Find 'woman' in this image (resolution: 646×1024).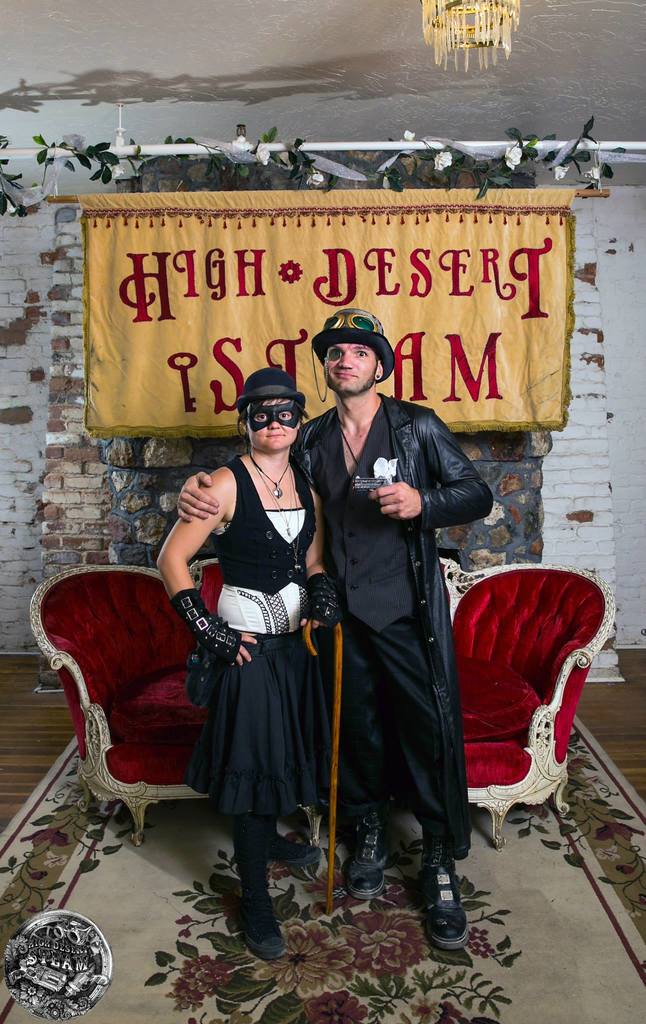
<box>151,356,338,936</box>.
